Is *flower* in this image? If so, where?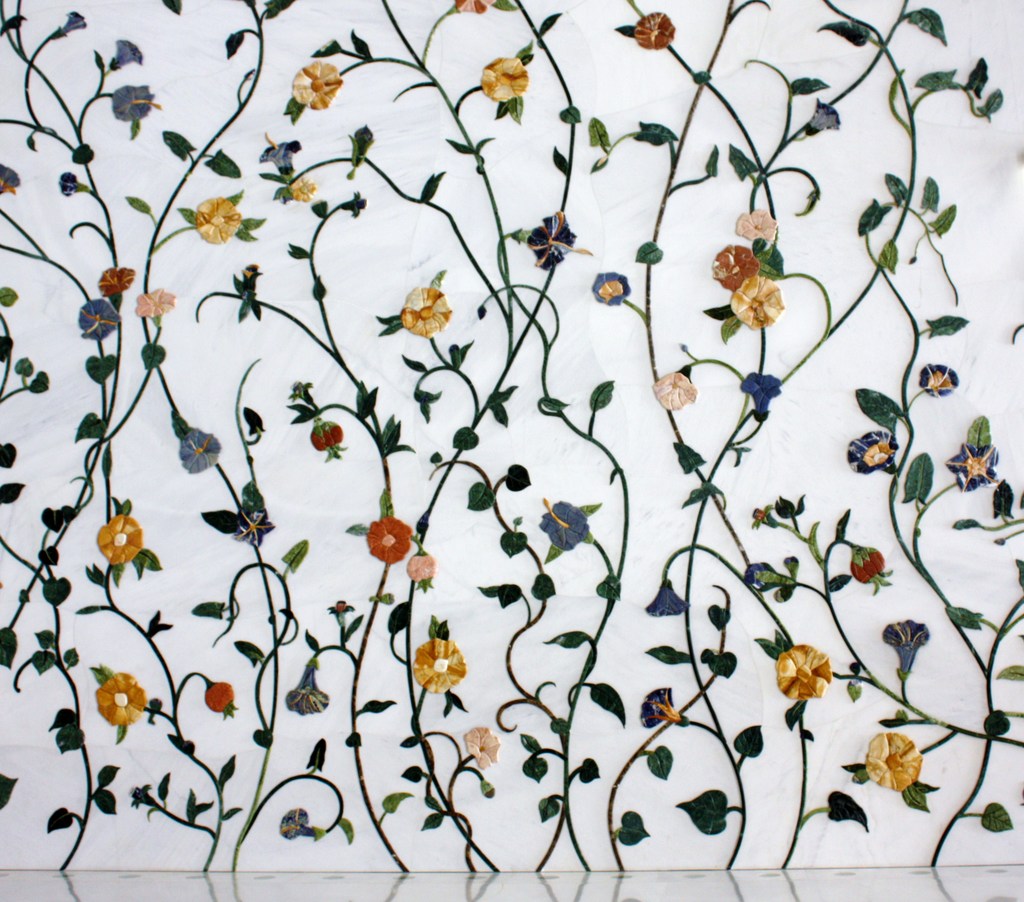
Yes, at 97,266,131,292.
